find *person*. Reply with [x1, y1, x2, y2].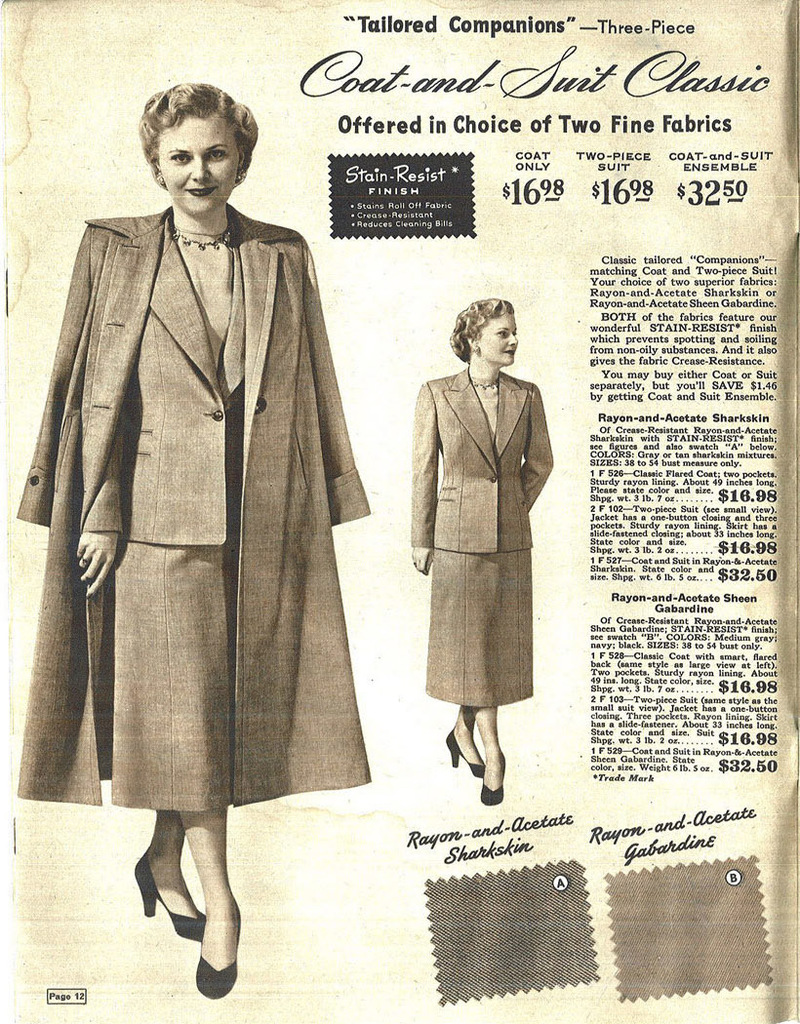
[389, 281, 556, 815].
